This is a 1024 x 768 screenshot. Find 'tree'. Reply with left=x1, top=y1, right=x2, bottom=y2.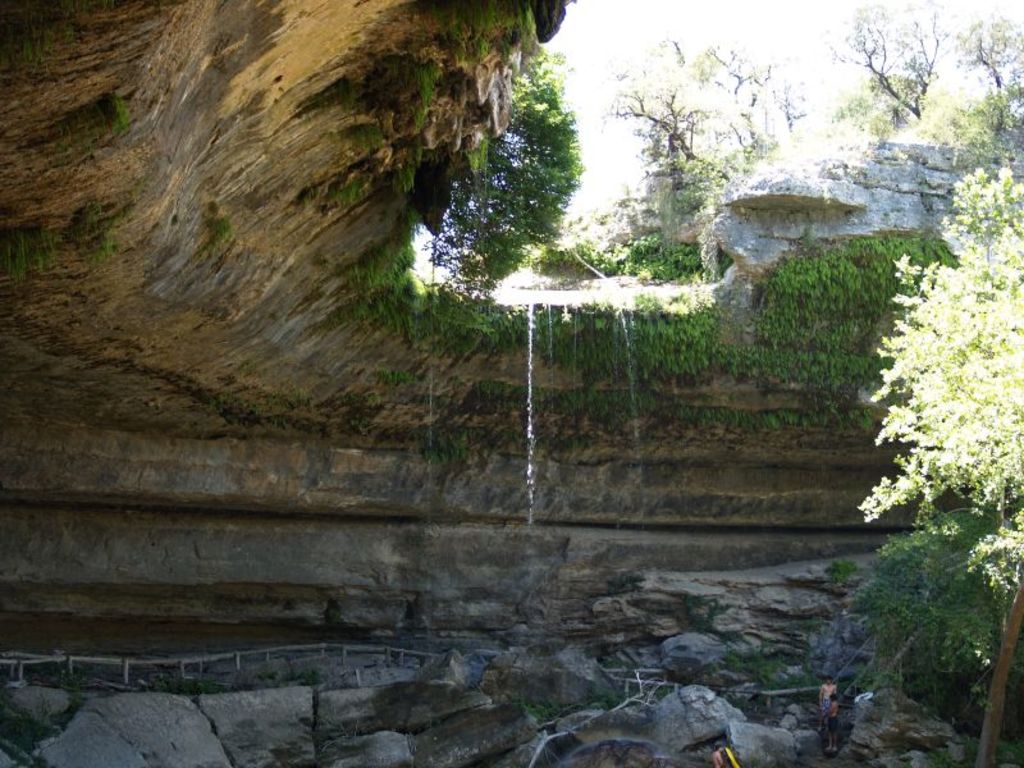
left=824, top=6, right=956, bottom=124.
